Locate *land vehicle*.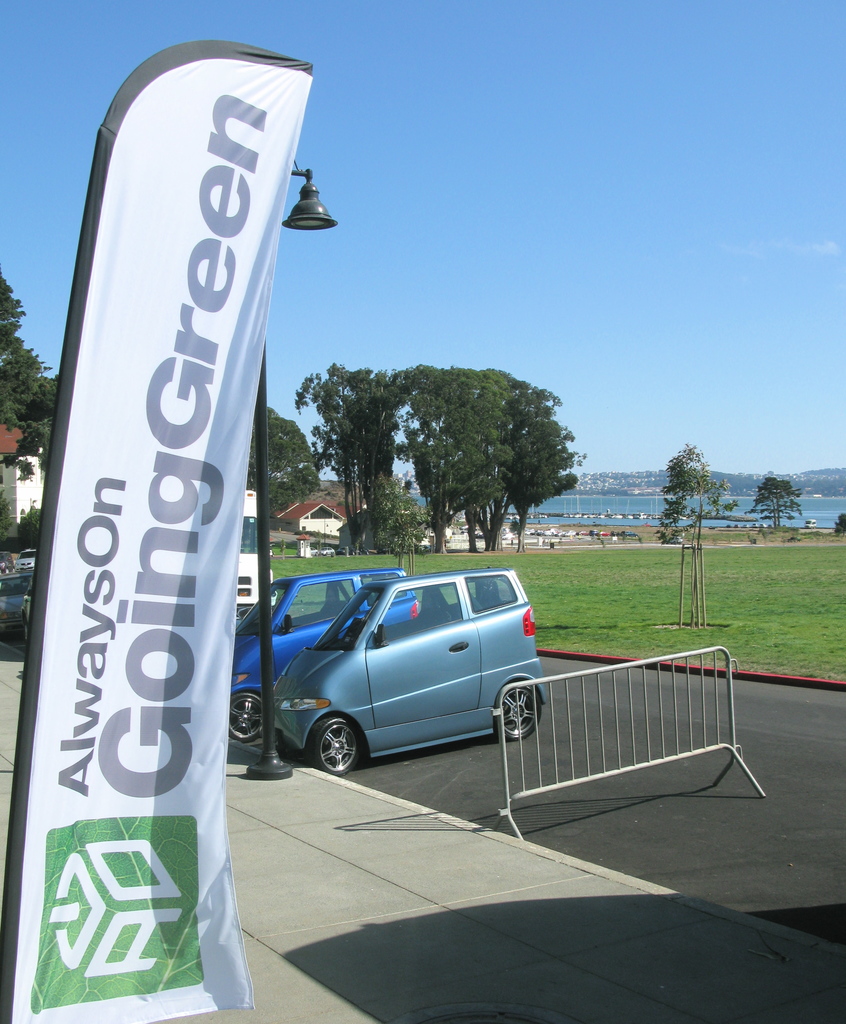
Bounding box: pyautogui.locateOnScreen(268, 568, 545, 777).
